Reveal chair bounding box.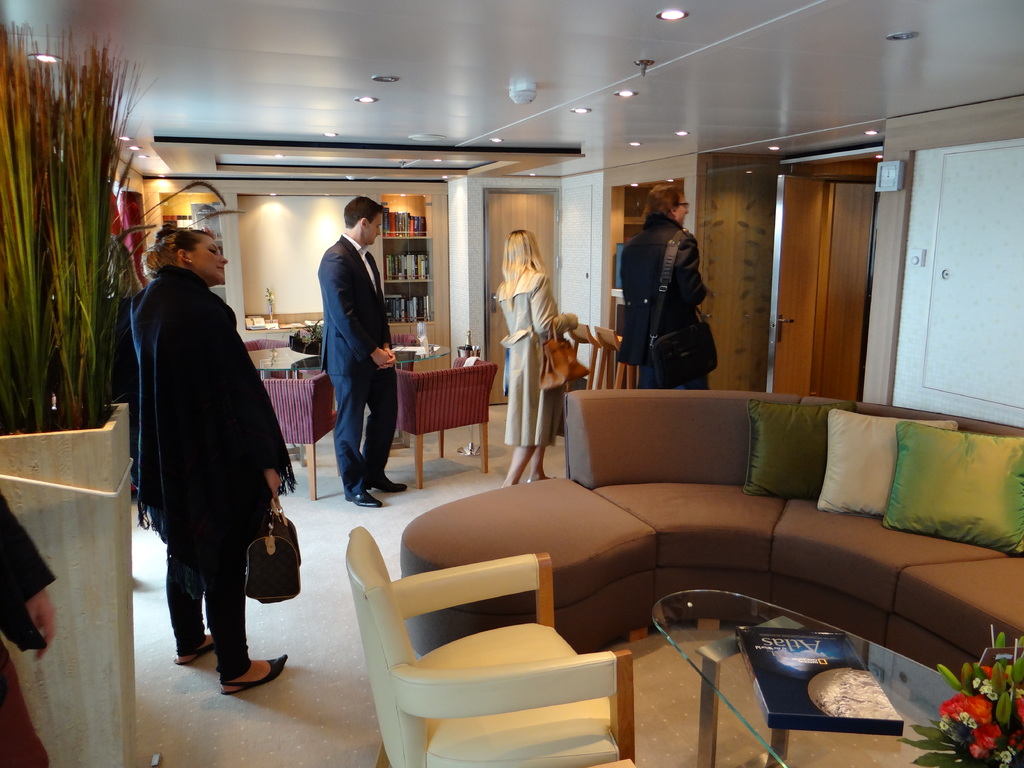
Revealed: x1=339 y1=533 x2=666 y2=765.
